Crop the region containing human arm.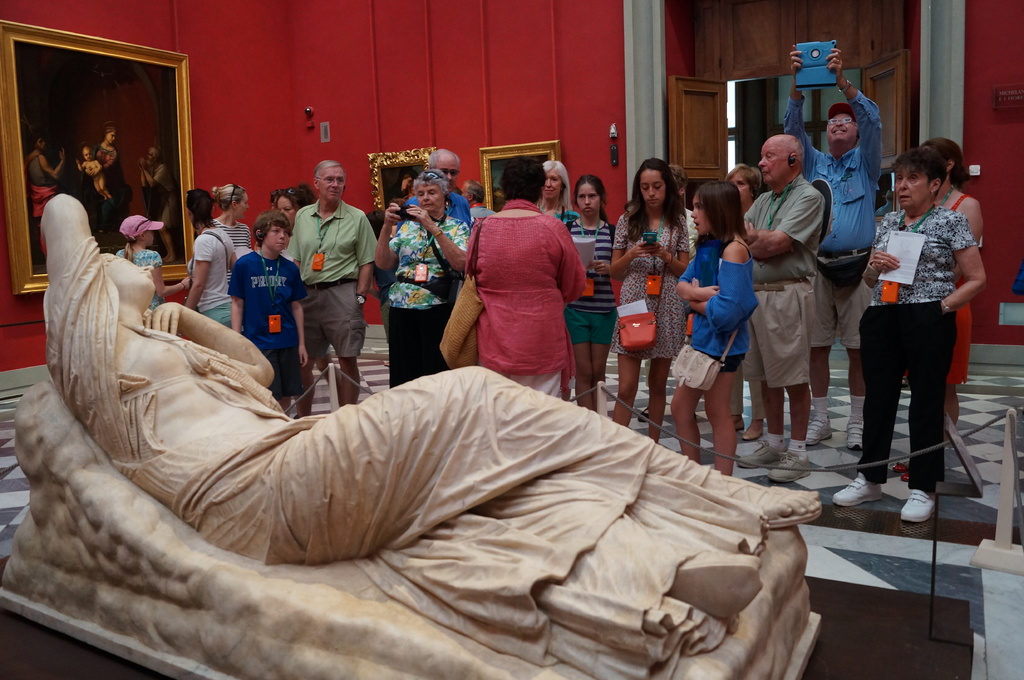
Crop region: box(142, 154, 168, 194).
